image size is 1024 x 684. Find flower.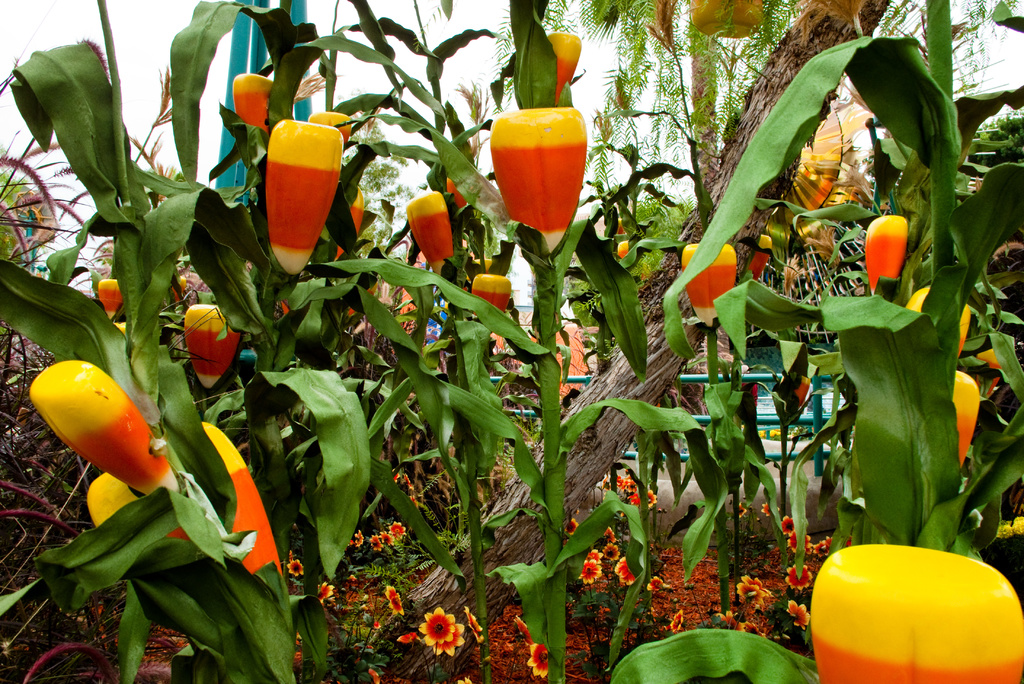
pyautogui.locateOnScreen(385, 583, 404, 616).
